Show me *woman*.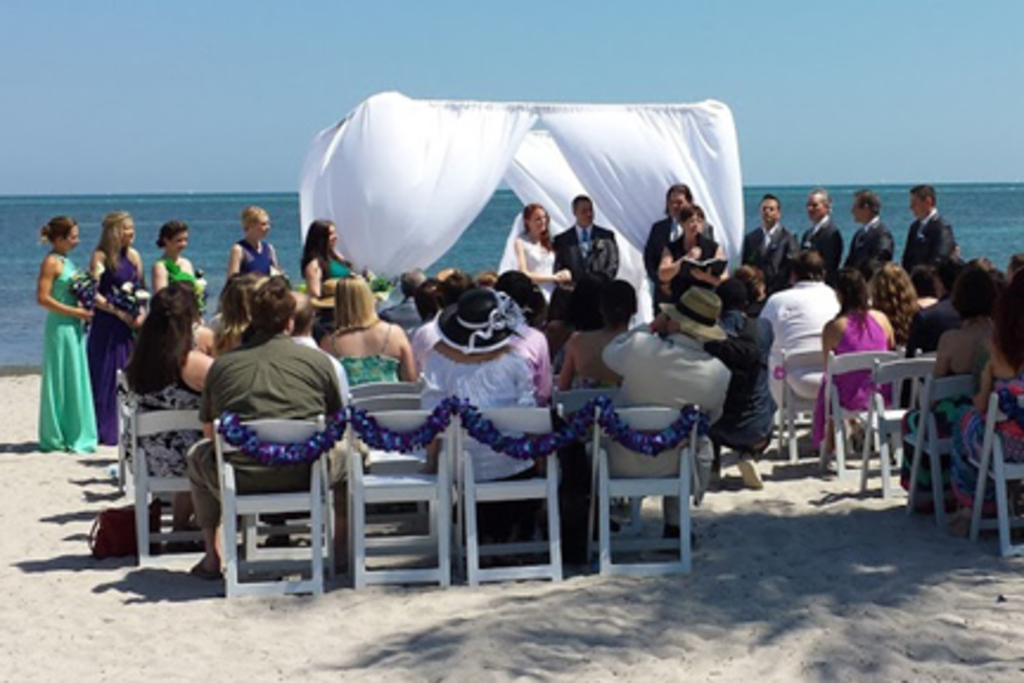
*woman* is here: <box>1005,289,1022,453</box>.
